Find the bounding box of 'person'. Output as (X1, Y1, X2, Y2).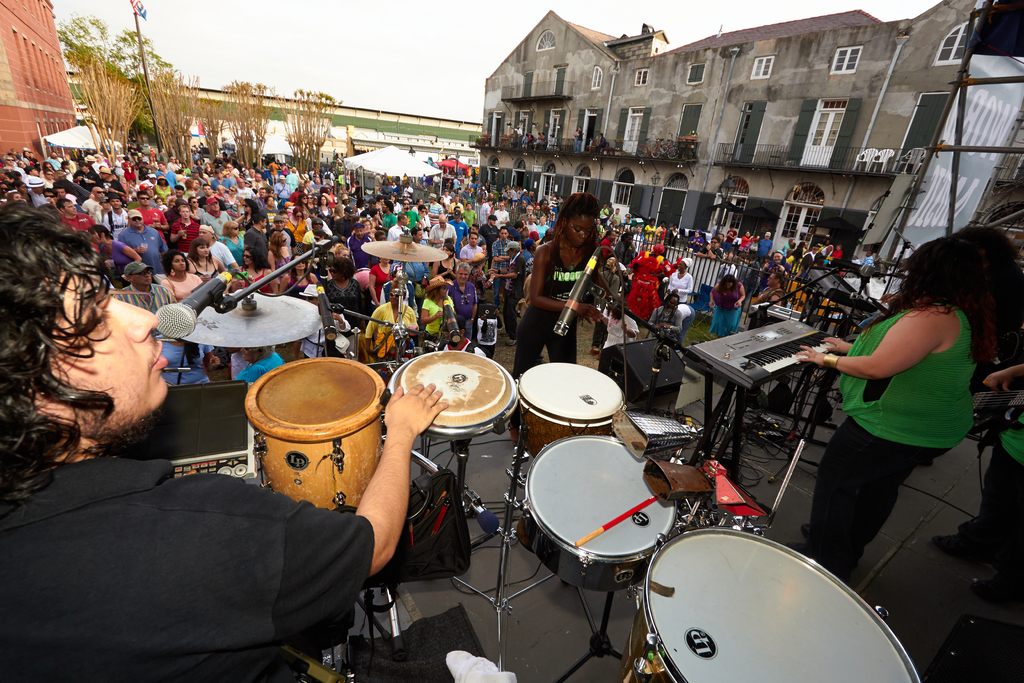
(476, 243, 488, 259).
